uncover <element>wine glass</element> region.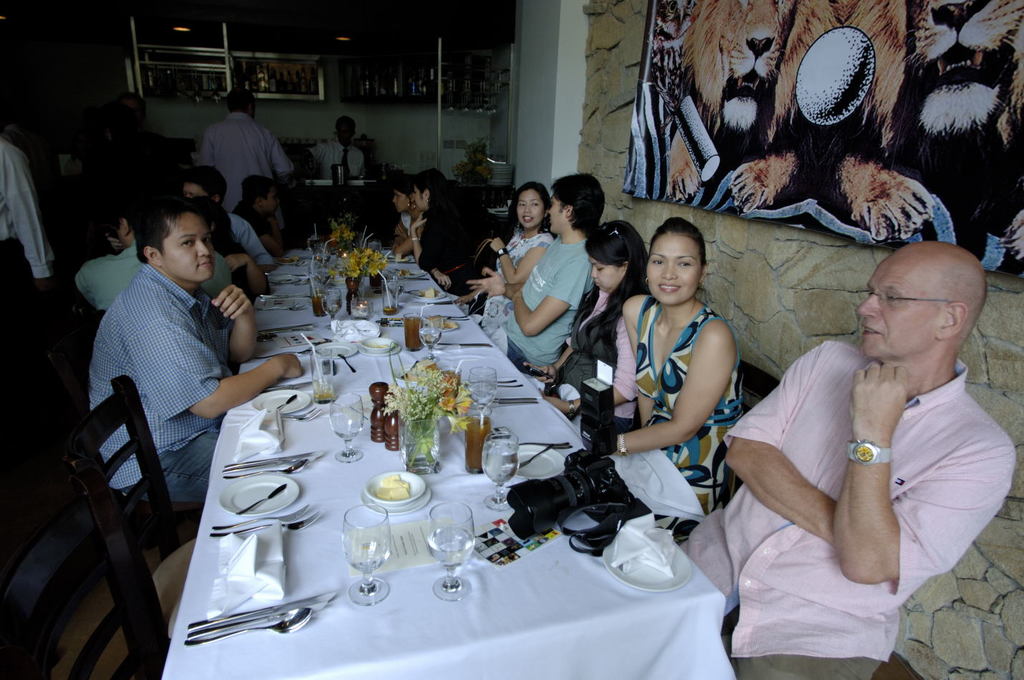
Uncovered: [321, 292, 343, 330].
